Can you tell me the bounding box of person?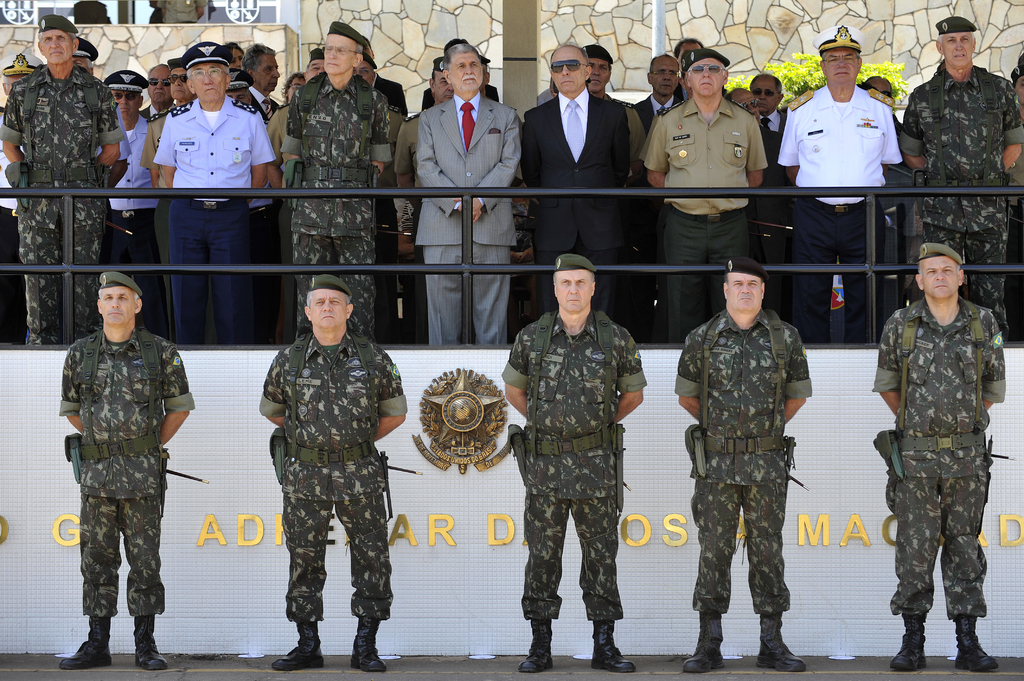
pyautogui.locateOnScreen(408, 39, 519, 346).
